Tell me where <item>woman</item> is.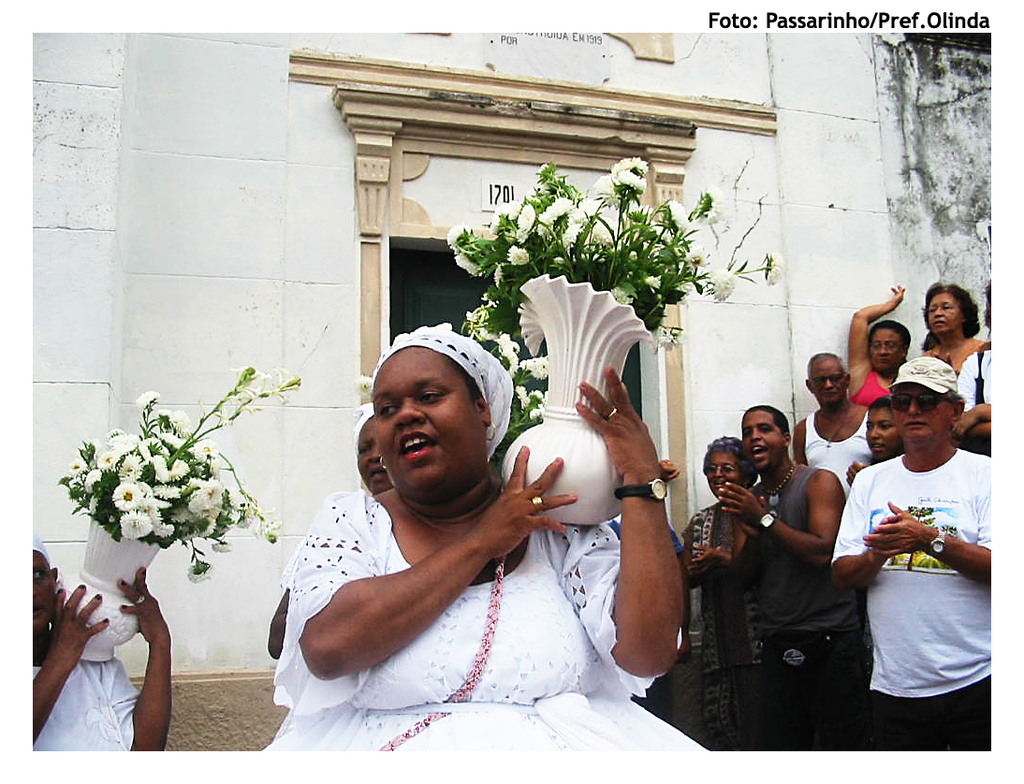
<item>woman</item> is at crop(242, 294, 690, 760).
